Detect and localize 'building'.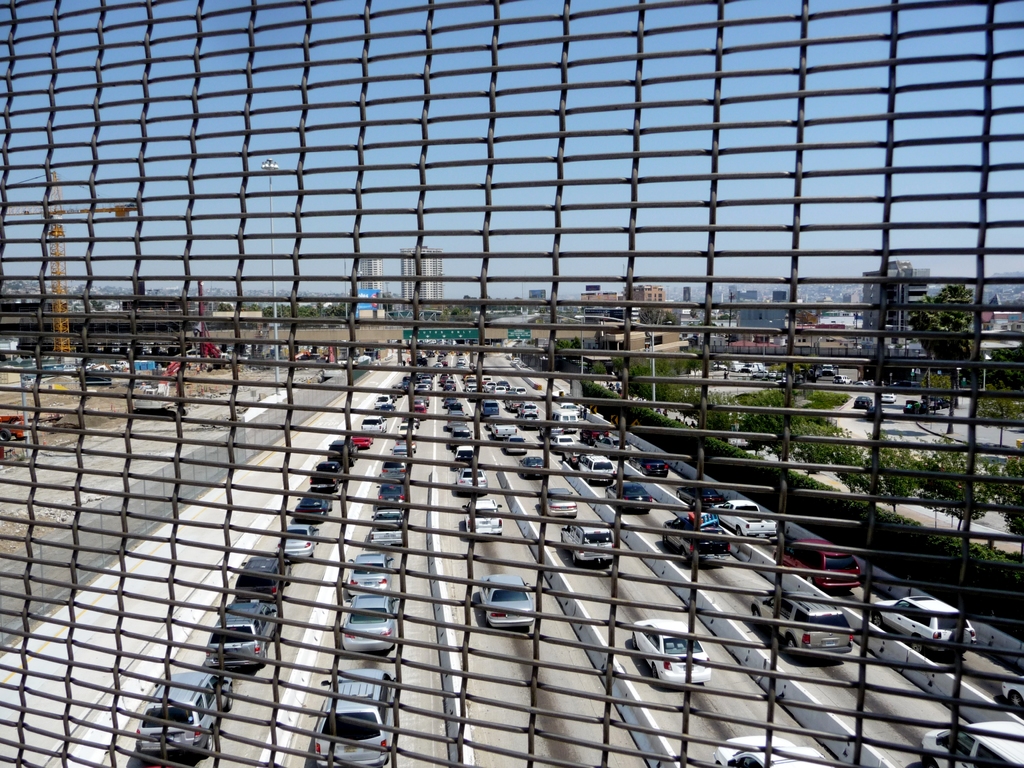
Localized at box(403, 242, 448, 308).
